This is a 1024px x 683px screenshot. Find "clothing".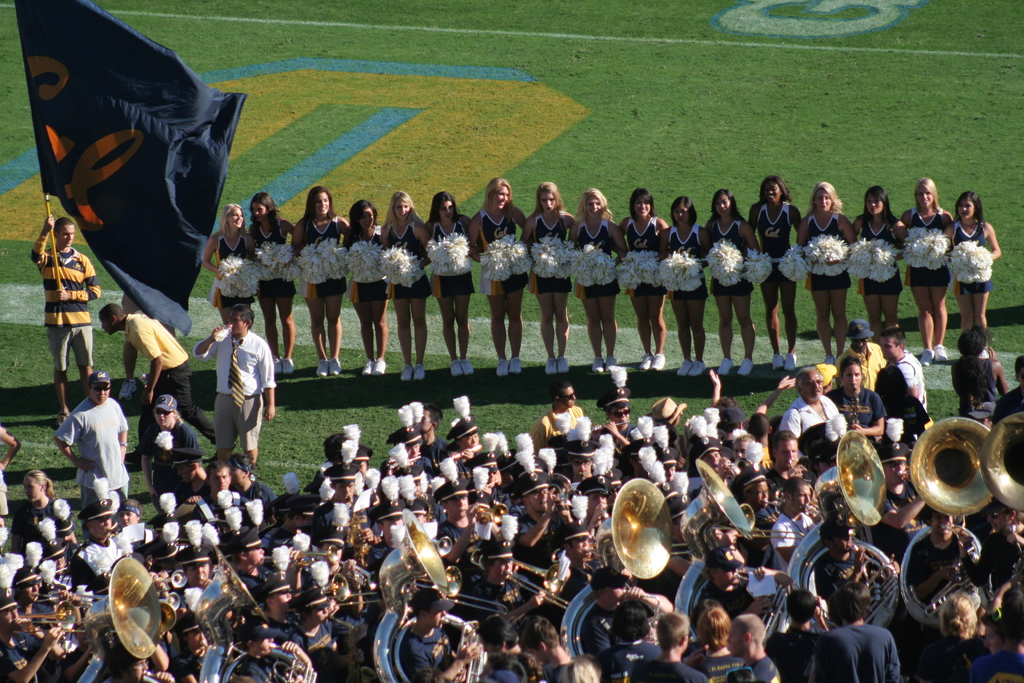
Bounding box: x1=383, y1=213, x2=434, y2=302.
